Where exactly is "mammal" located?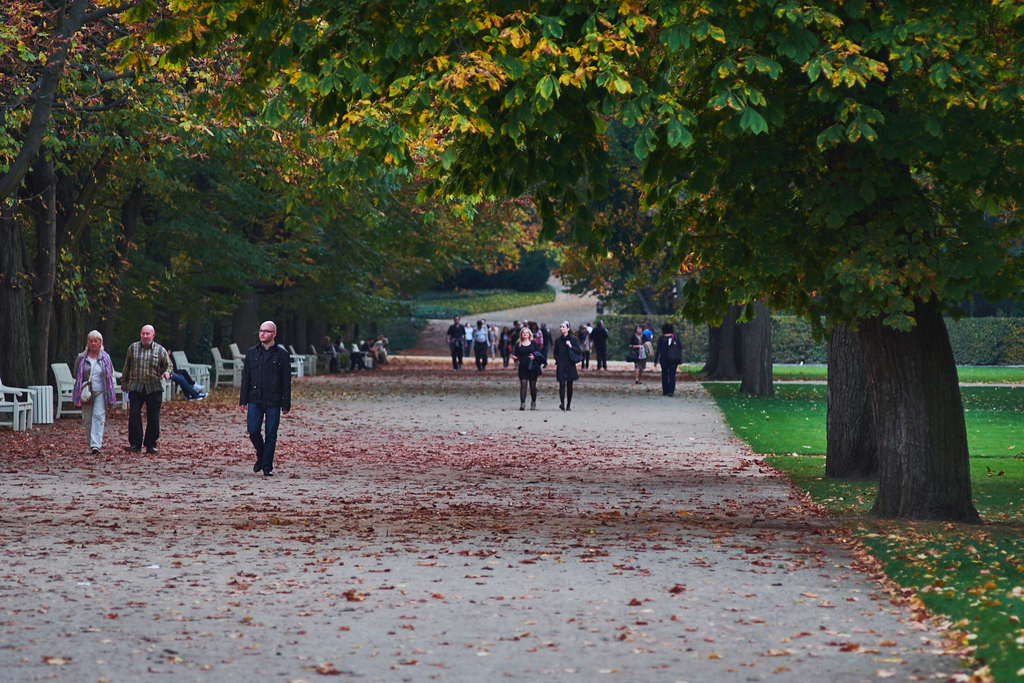
Its bounding box is locate(647, 324, 653, 340).
